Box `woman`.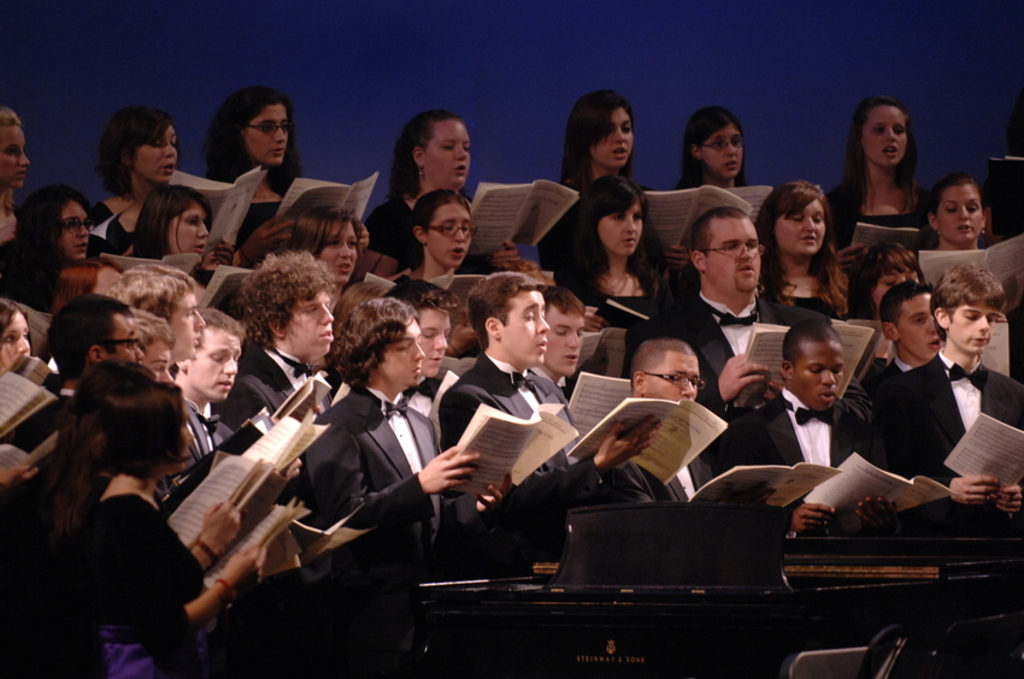
rect(231, 208, 371, 315).
